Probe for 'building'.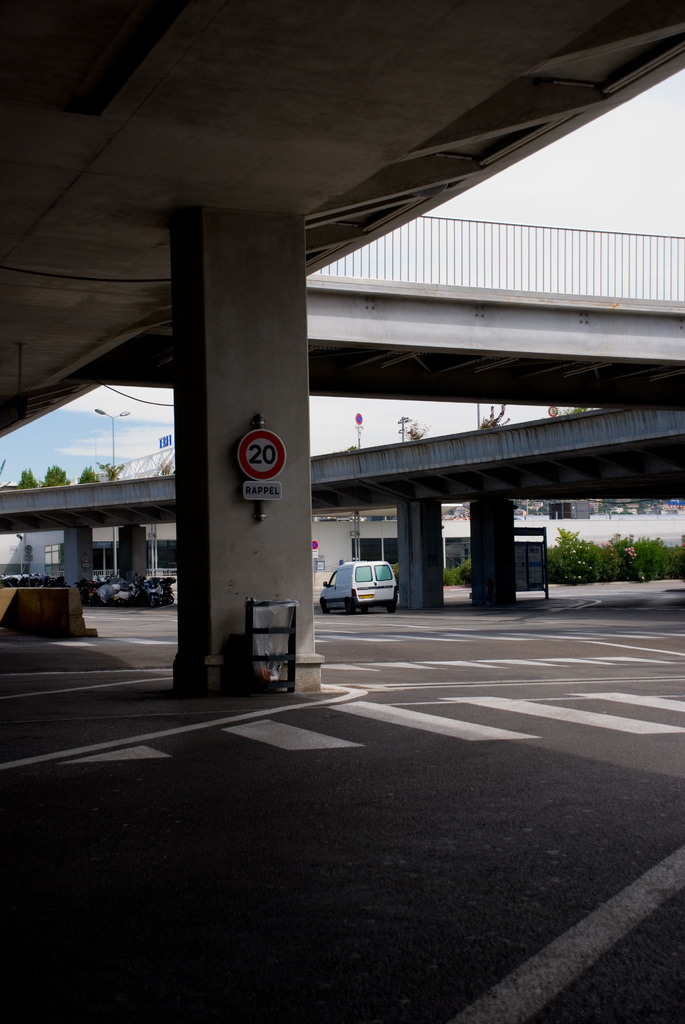
Probe result: pyautogui.locateOnScreen(535, 500, 544, 510).
